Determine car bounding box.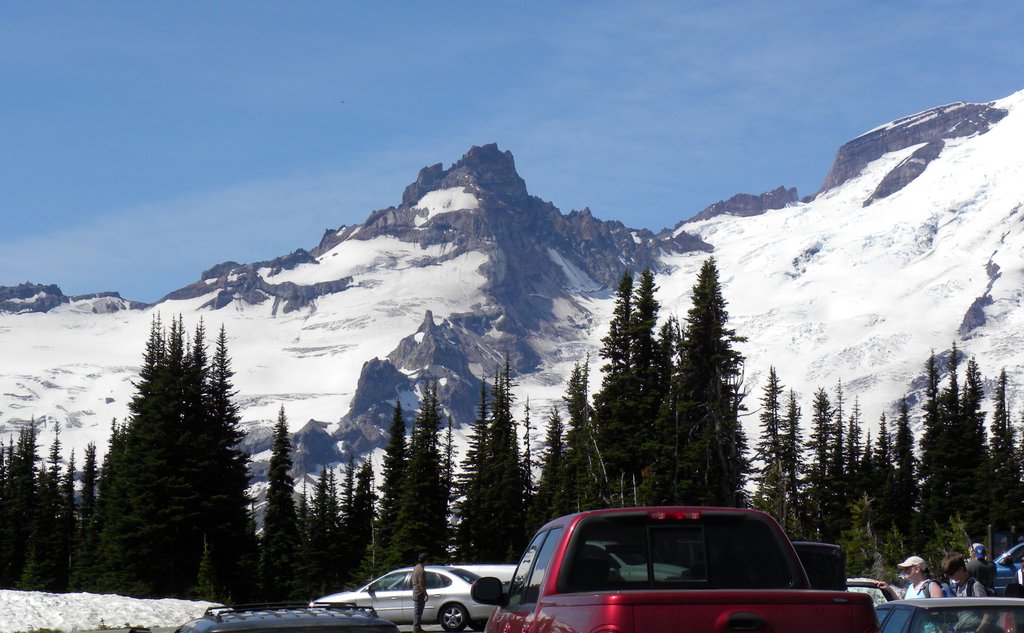
Determined: 850, 579, 892, 602.
